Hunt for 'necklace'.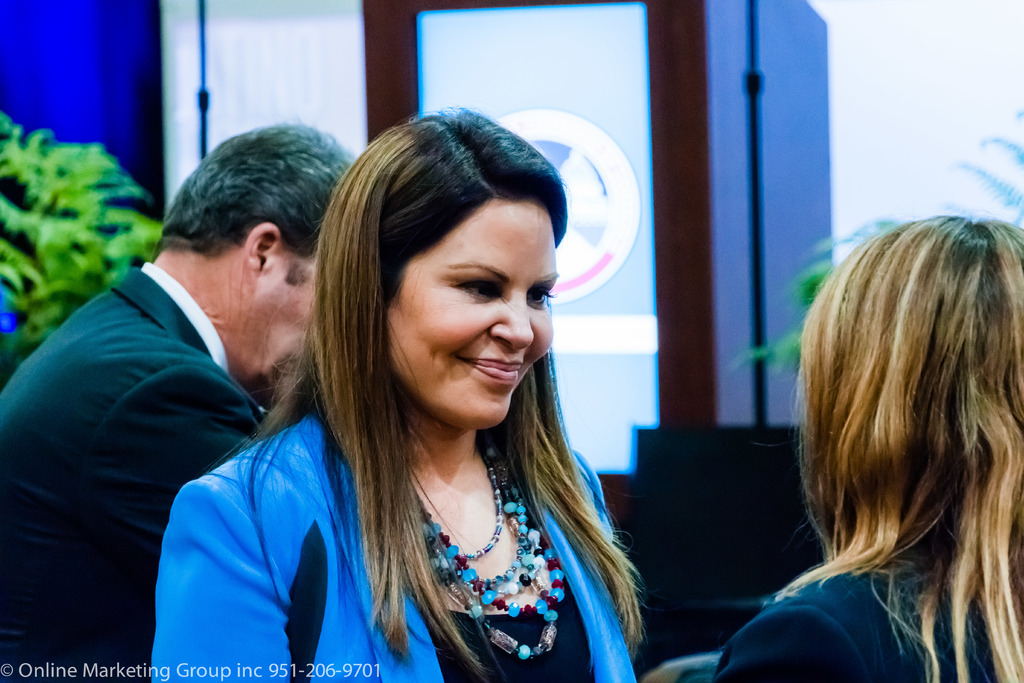
Hunted down at 419, 437, 563, 657.
